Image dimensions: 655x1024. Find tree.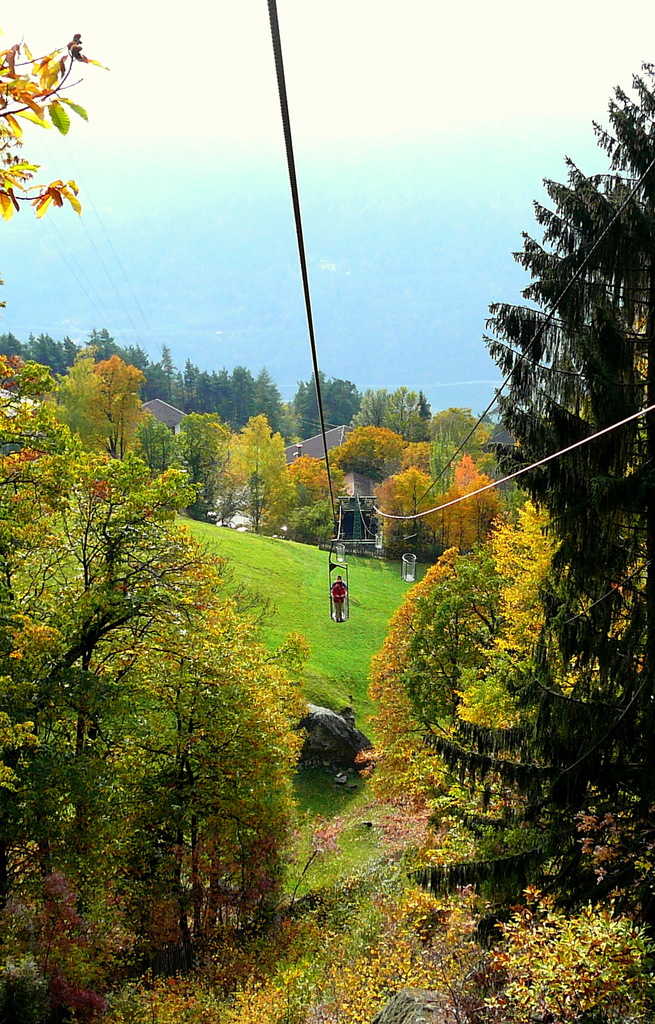
<box>303,369,335,447</box>.
